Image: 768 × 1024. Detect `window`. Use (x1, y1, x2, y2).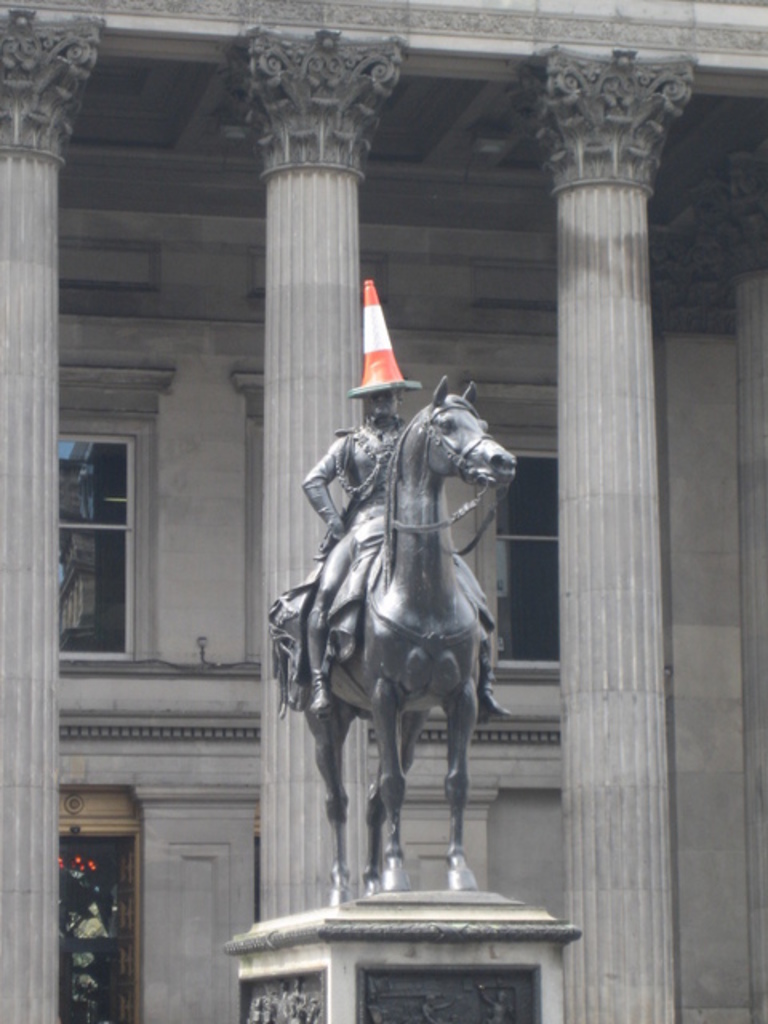
(45, 384, 149, 669).
